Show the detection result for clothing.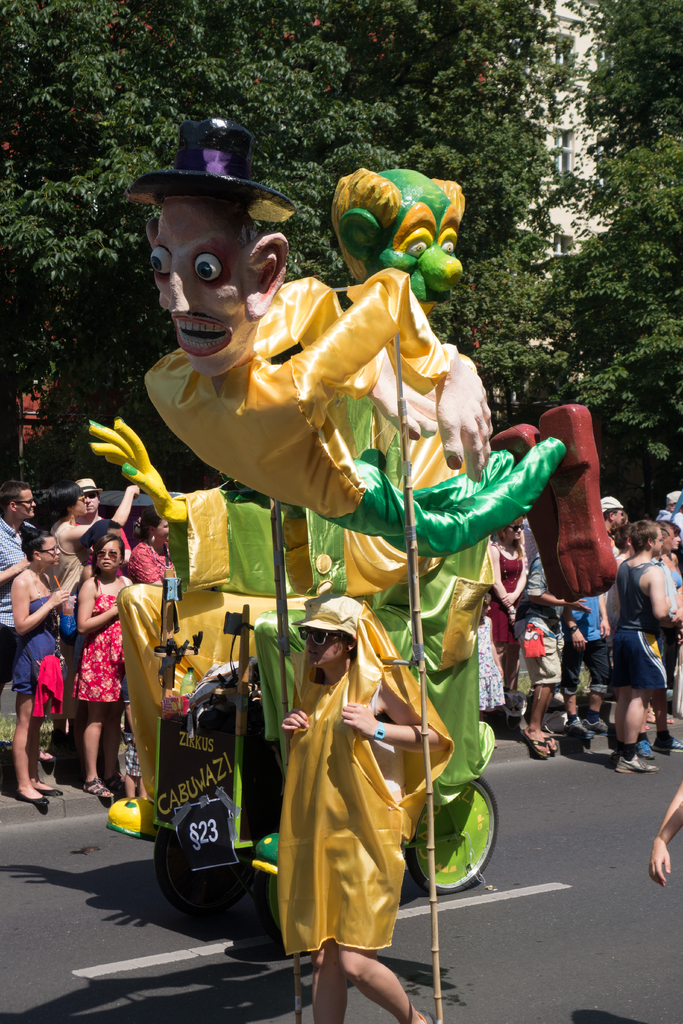
<box>607,529,623,573</box>.
